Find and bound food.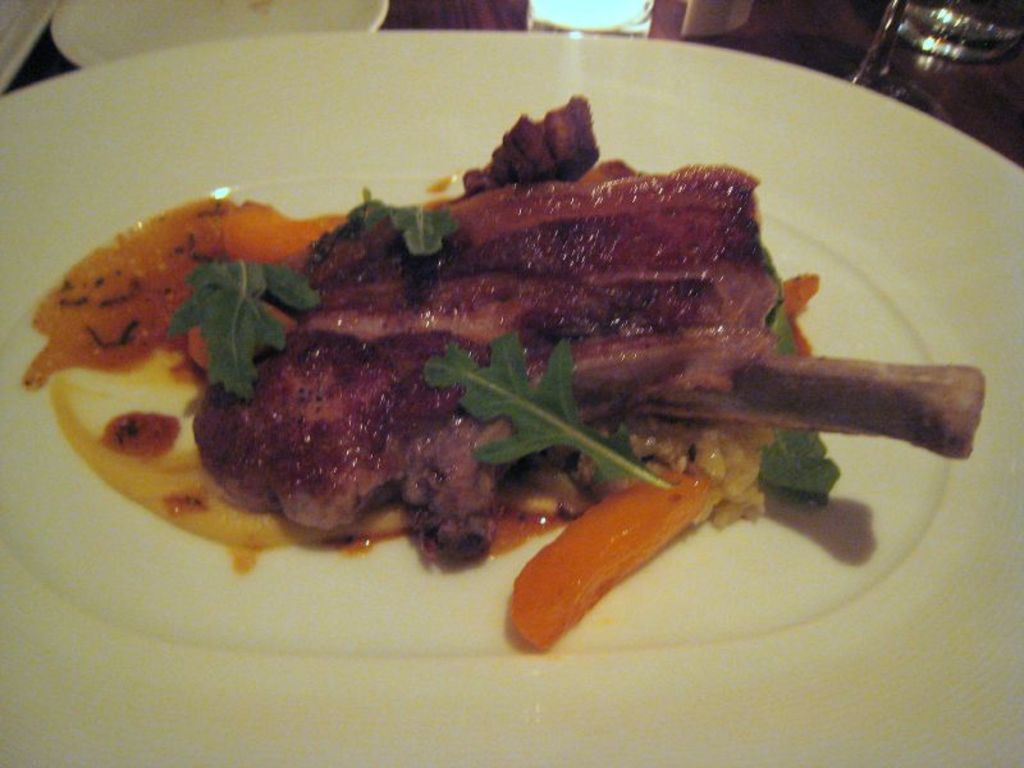
Bound: <box>87,119,911,630</box>.
